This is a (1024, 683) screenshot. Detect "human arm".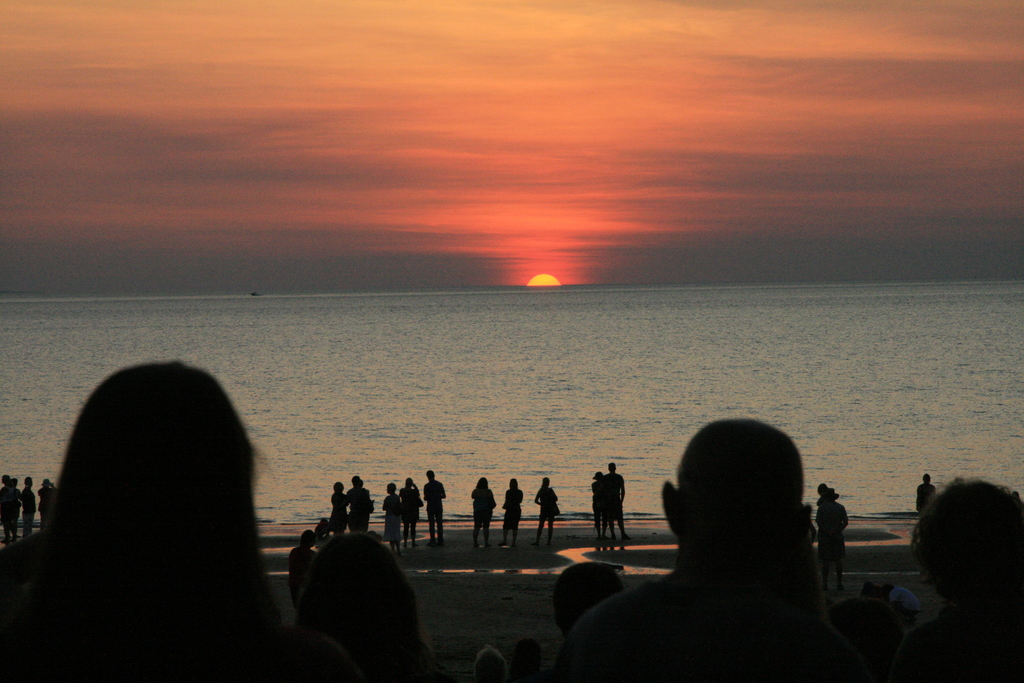
(333,489,352,509).
